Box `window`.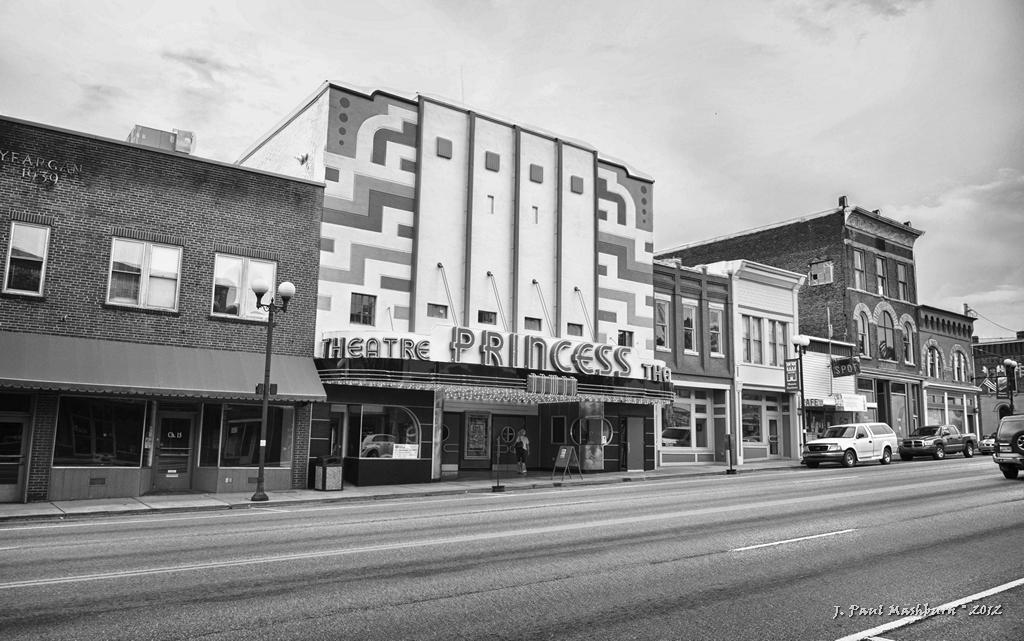
select_region(739, 314, 764, 364).
